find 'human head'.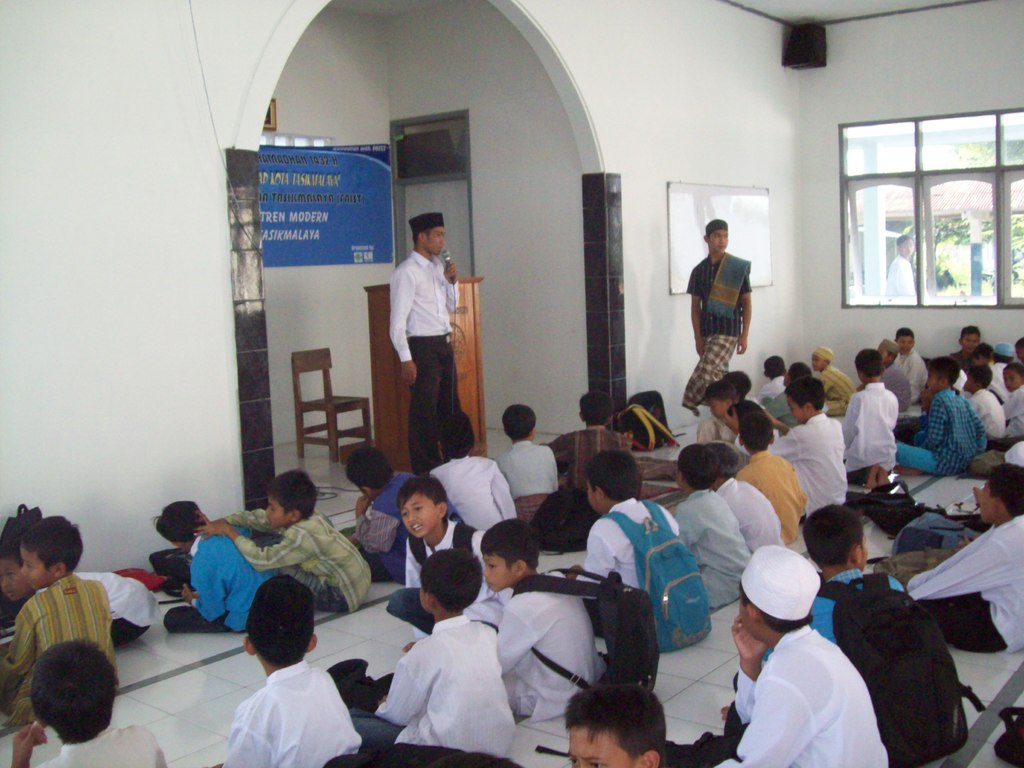
x1=784 y1=377 x2=826 y2=422.
